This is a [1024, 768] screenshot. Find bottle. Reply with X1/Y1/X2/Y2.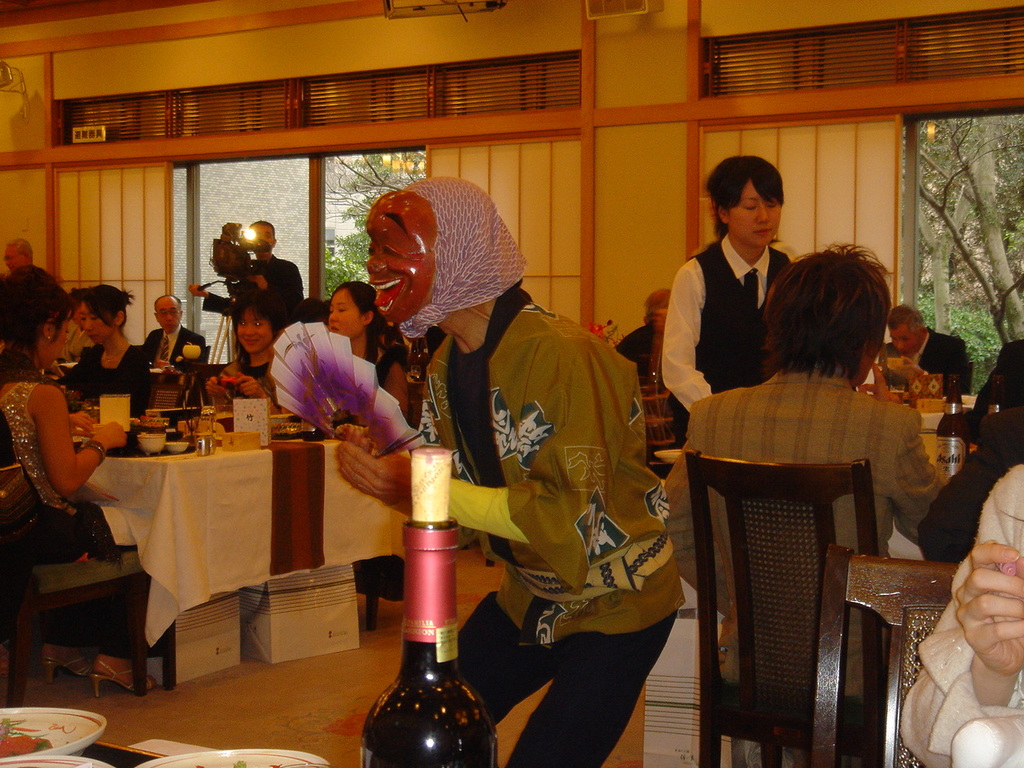
362/443/502/767.
